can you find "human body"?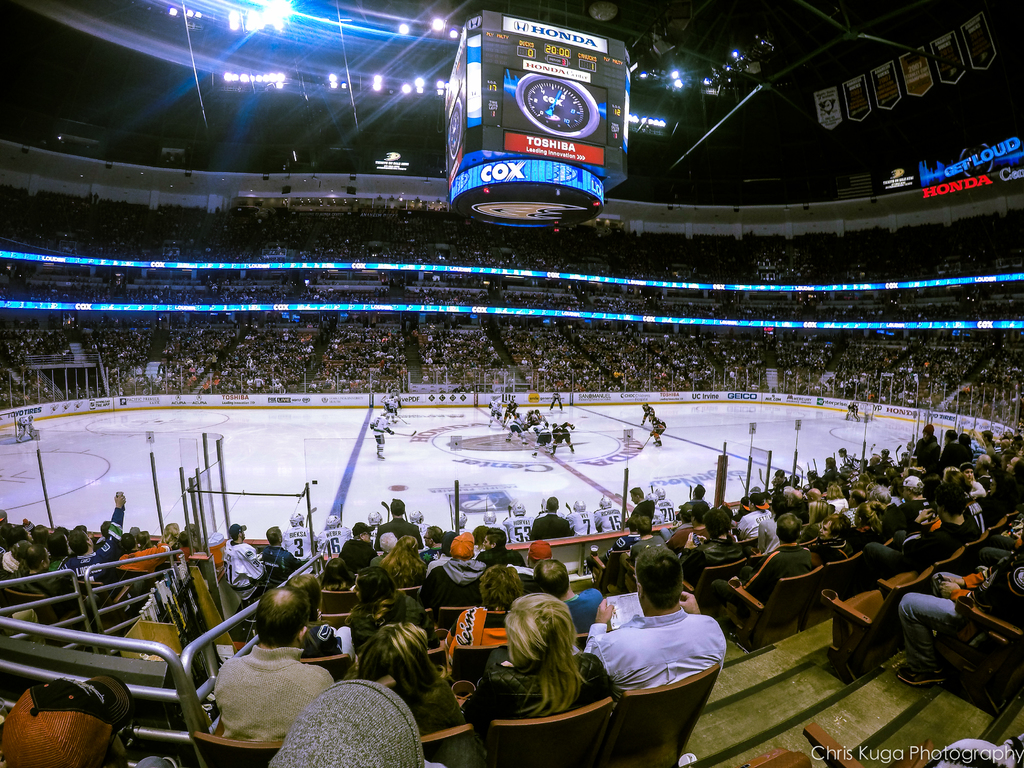
Yes, bounding box: [650,416,666,447].
